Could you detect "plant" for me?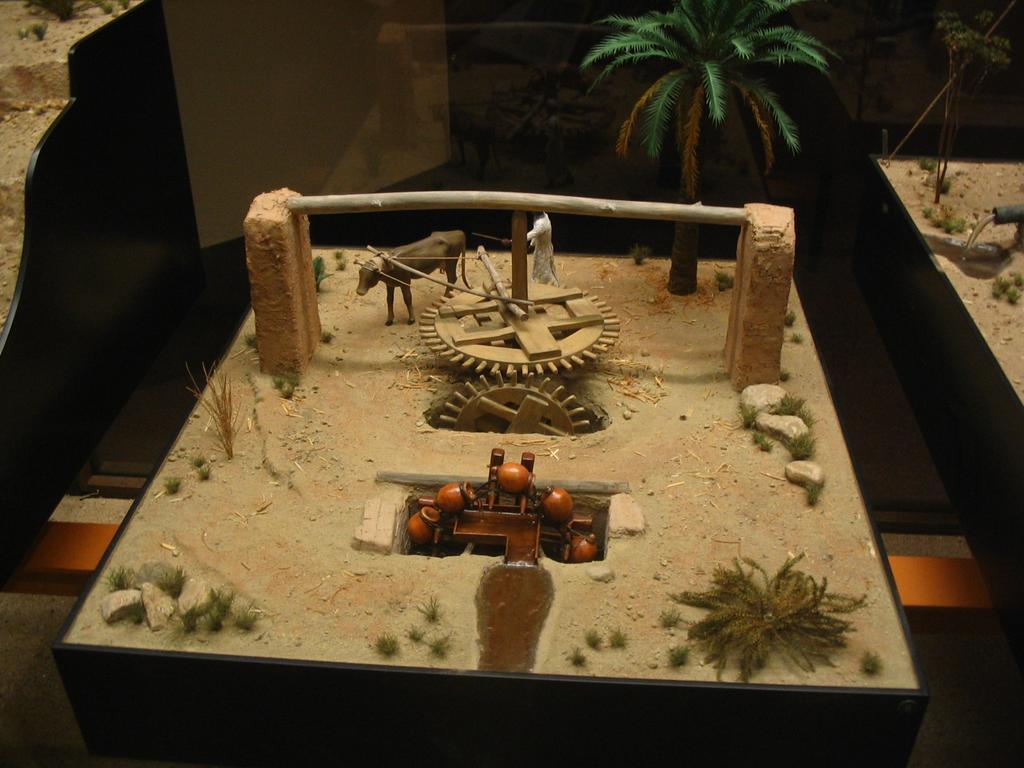
Detection result: (left=139, top=567, right=183, bottom=602).
